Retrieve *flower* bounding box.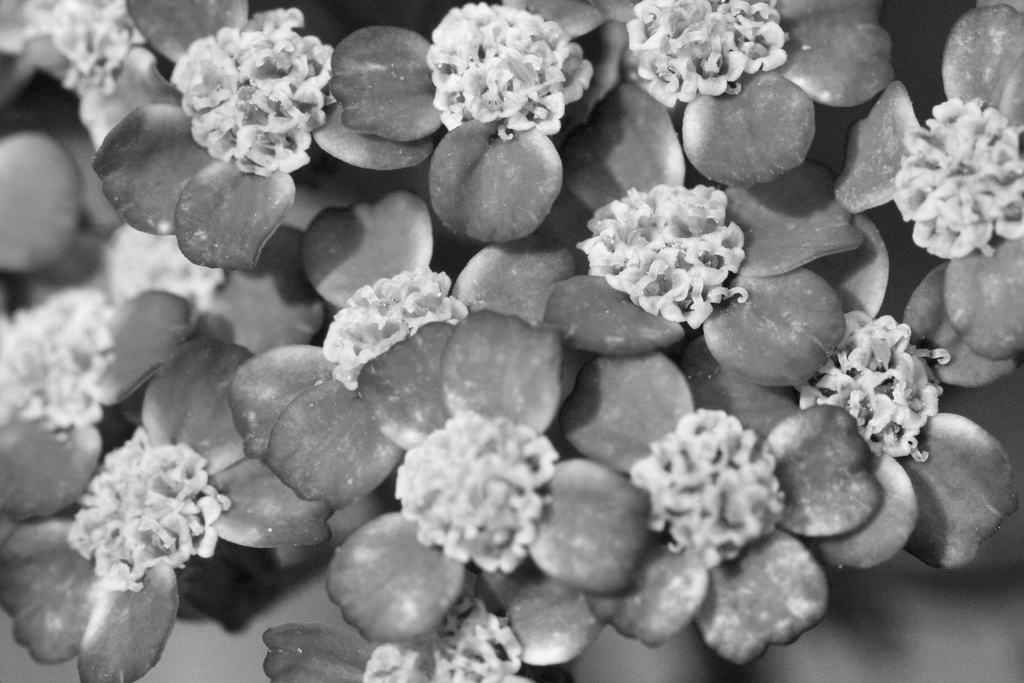
Bounding box: 170, 8, 339, 175.
